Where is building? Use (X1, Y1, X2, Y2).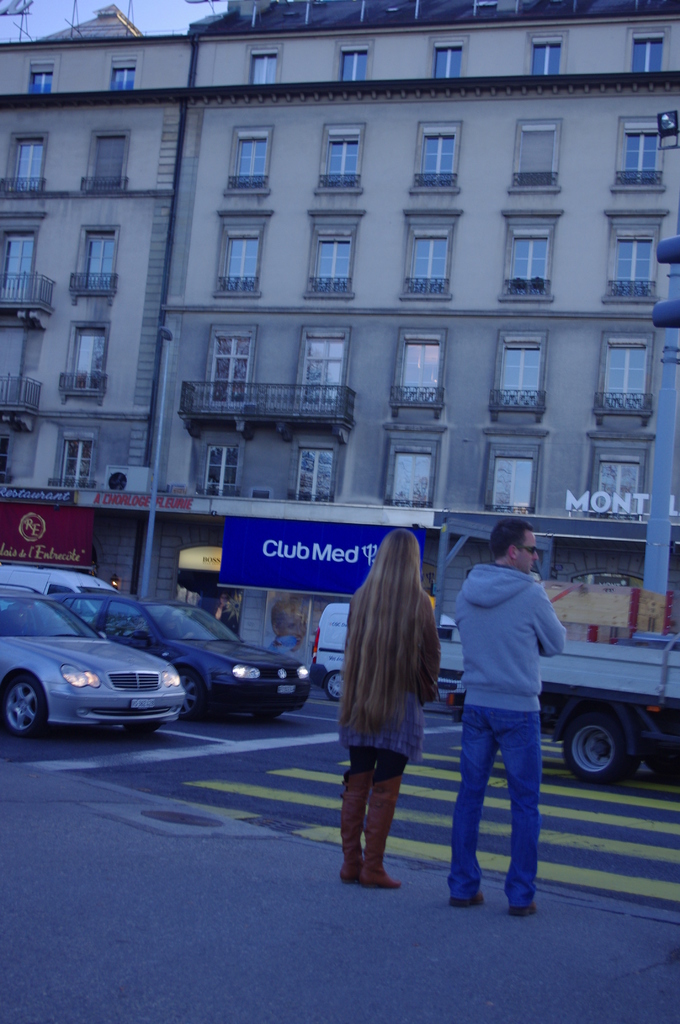
(0, 0, 197, 594).
